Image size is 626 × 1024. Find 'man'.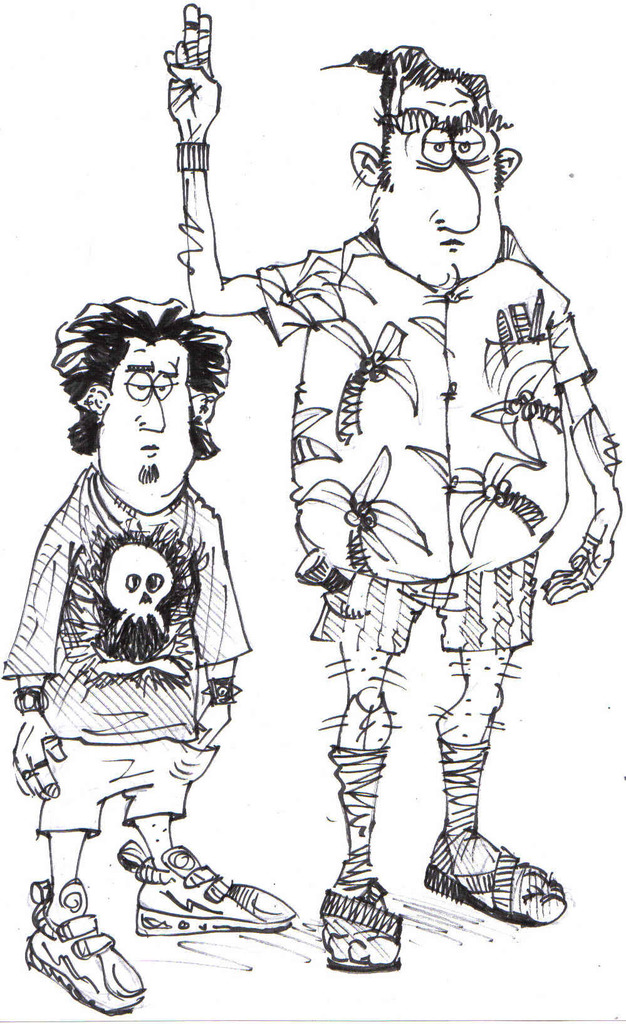
4 294 298 1020.
